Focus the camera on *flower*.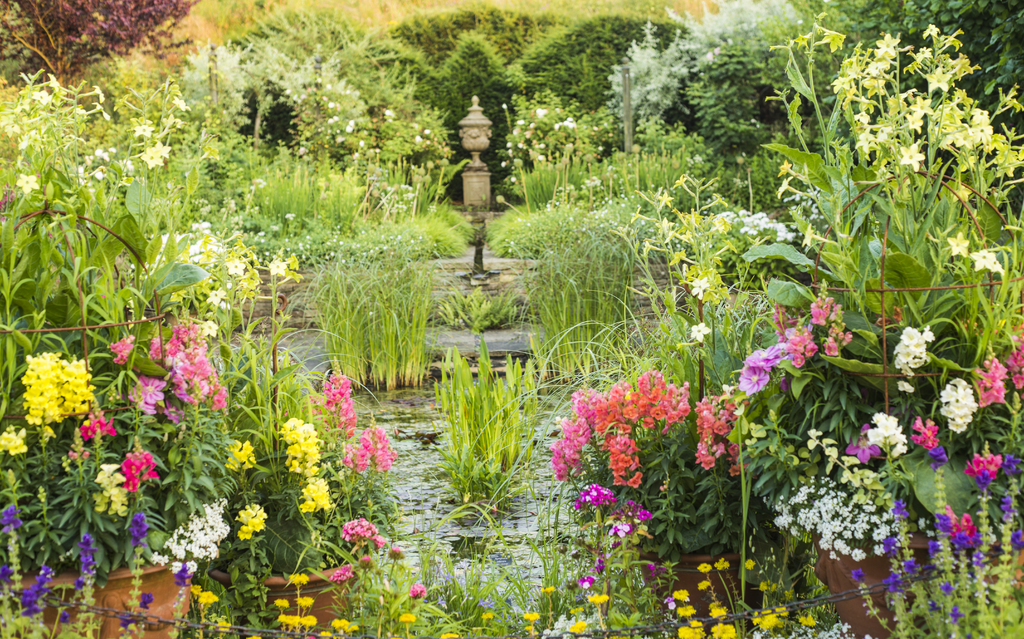
Focus region: 778, 159, 796, 179.
